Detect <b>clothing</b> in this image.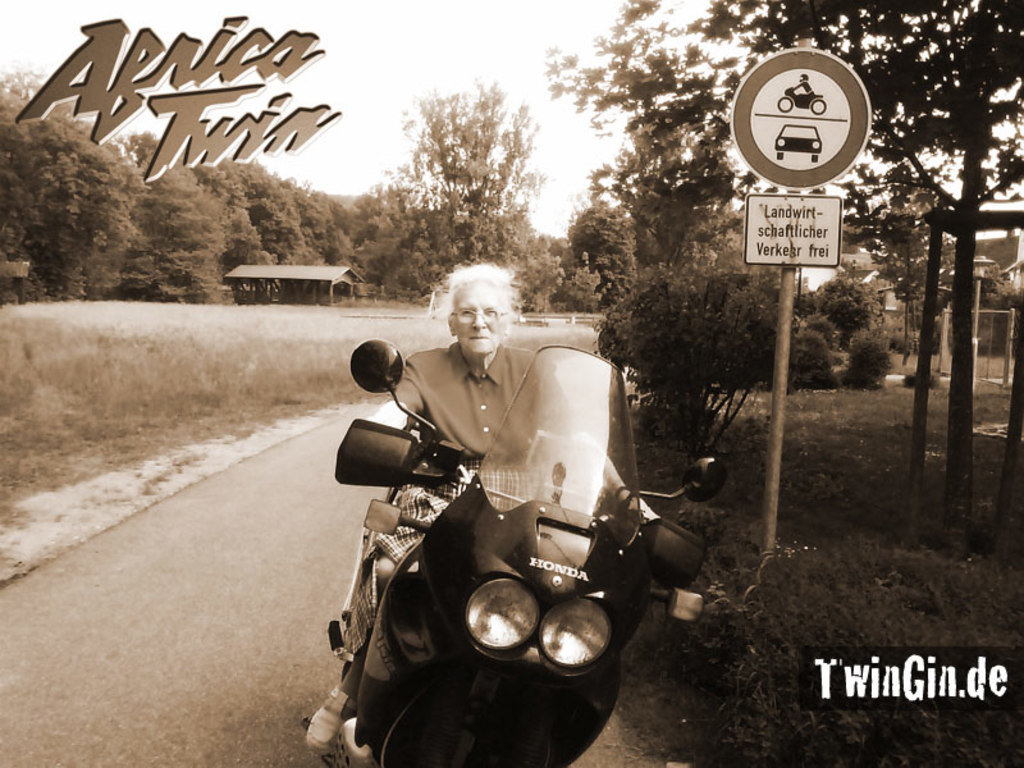
Detection: [left=357, top=344, right=653, bottom=649].
